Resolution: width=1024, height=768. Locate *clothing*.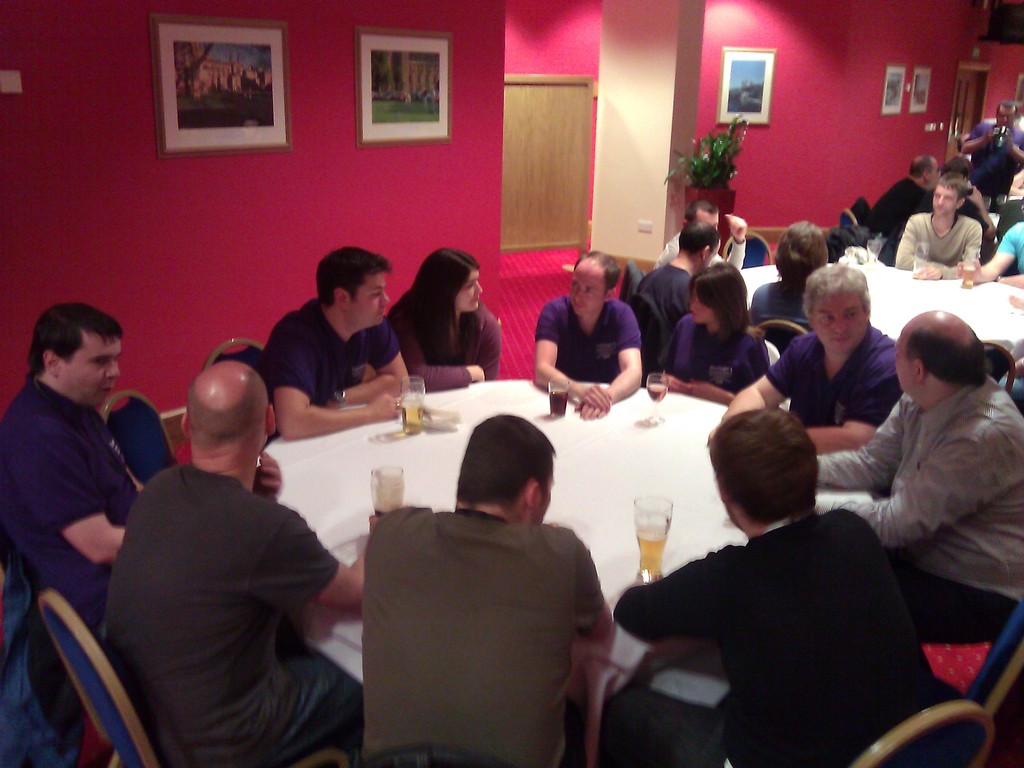
l=817, t=375, r=1023, b=648.
